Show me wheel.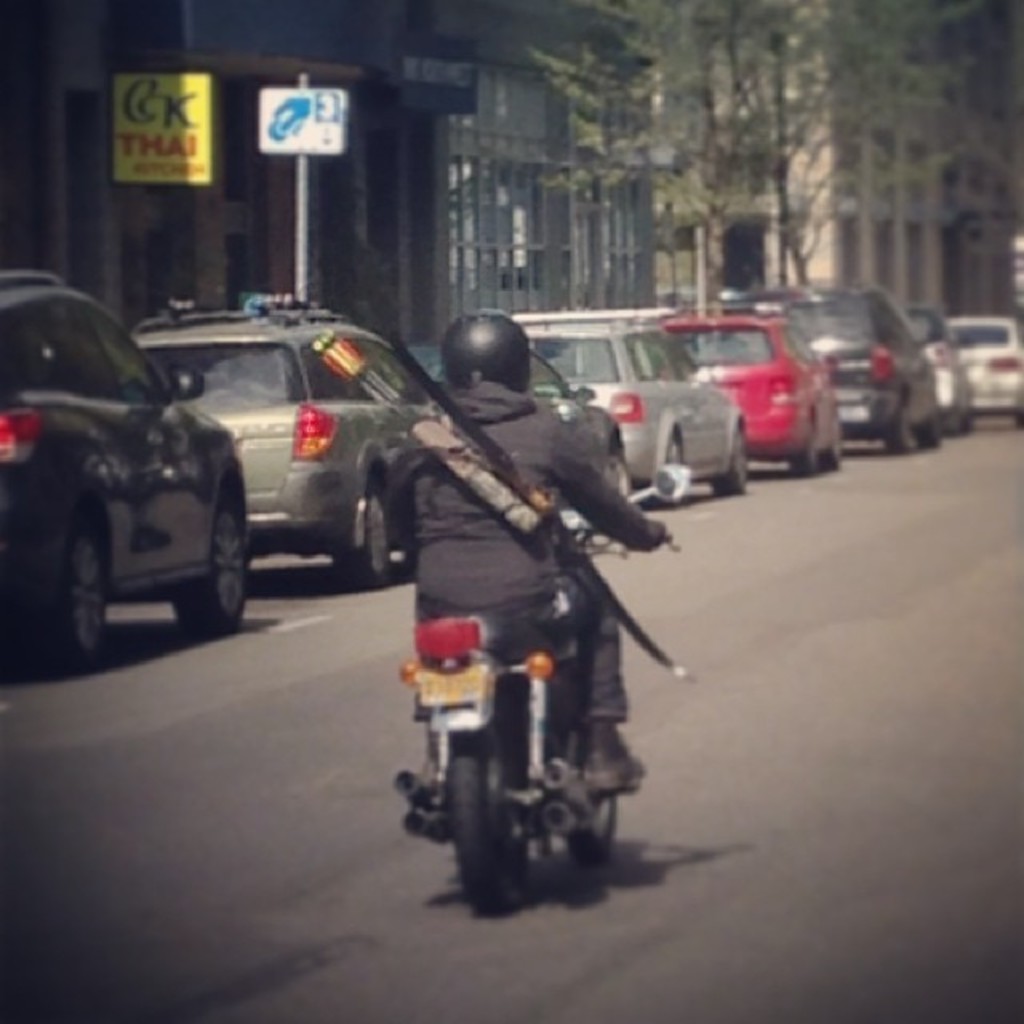
wheel is here: x1=706 y1=418 x2=750 y2=494.
